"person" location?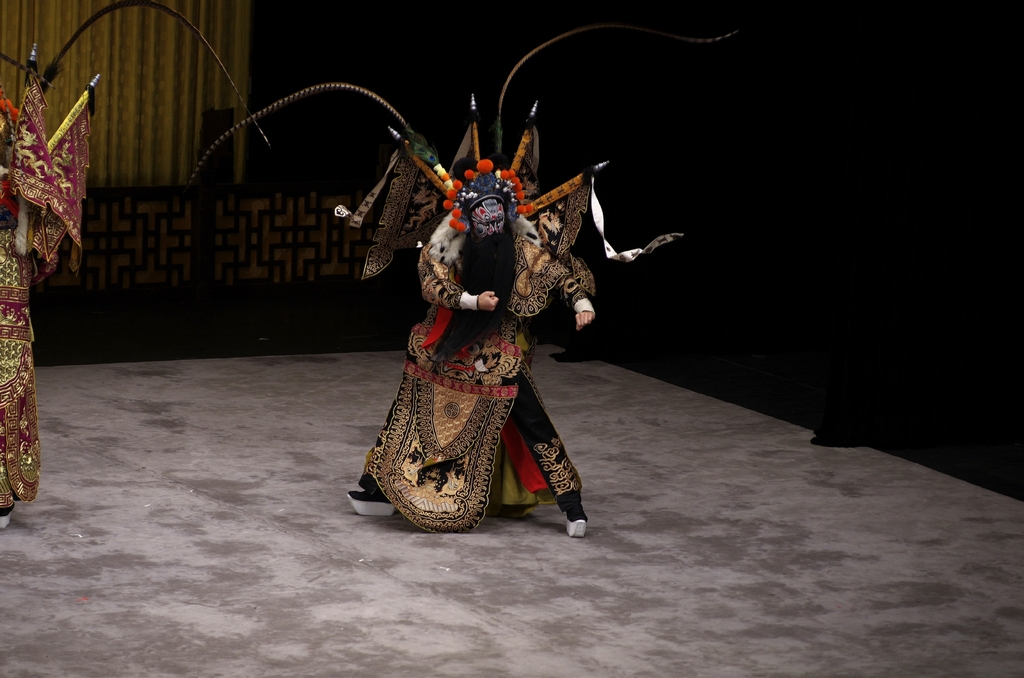
left=348, top=169, right=592, bottom=537
